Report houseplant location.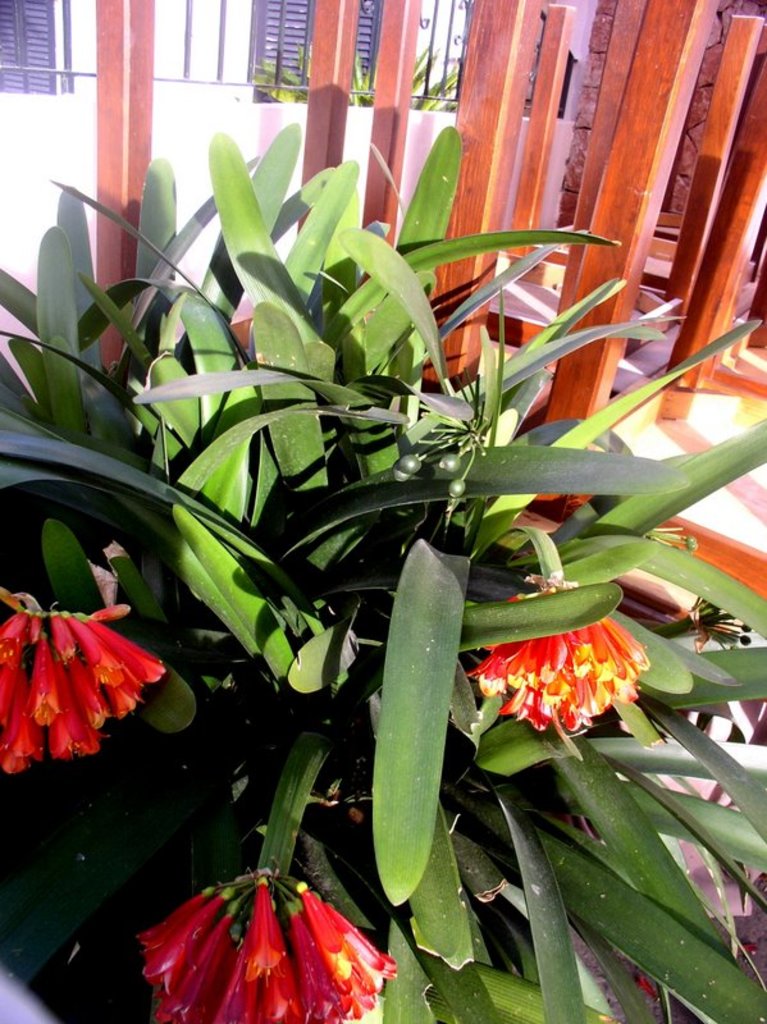
Report: rect(0, 83, 766, 1023).
